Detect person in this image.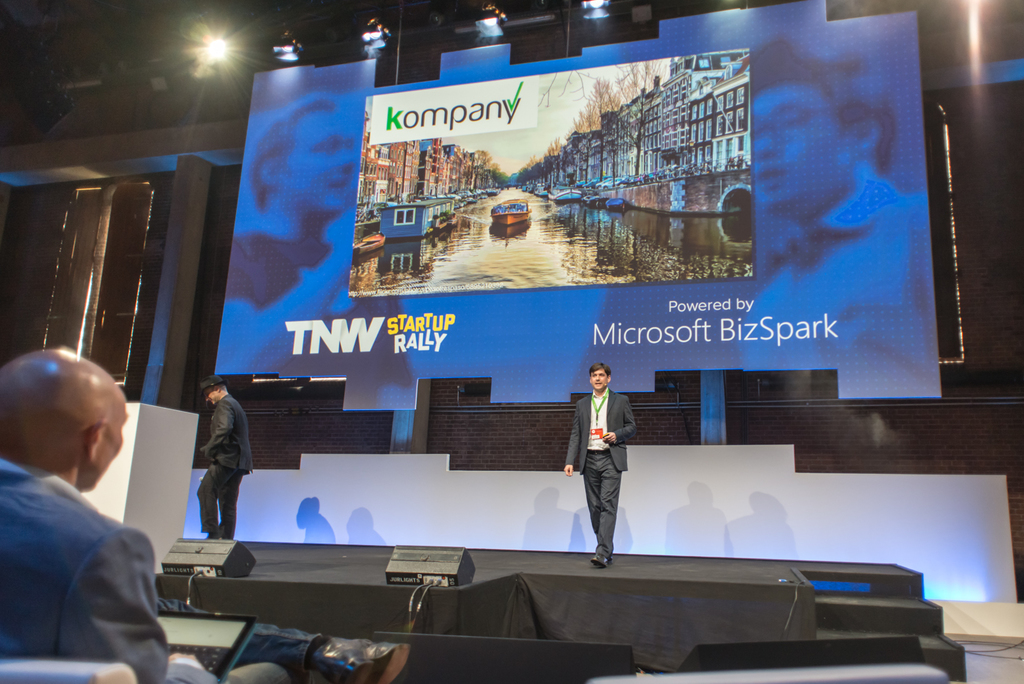
Detection: <box>568,366,637,562</box>.
